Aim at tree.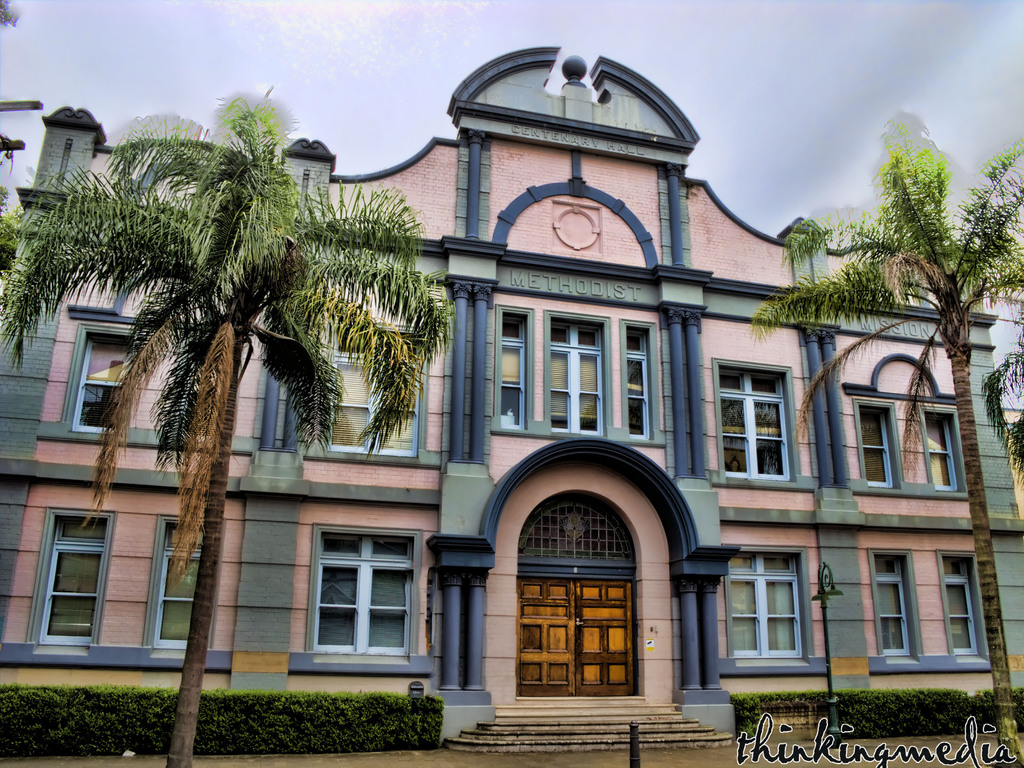
Aimed at pyautogui.locateOnScreen(745, 124, 1023, 767).
